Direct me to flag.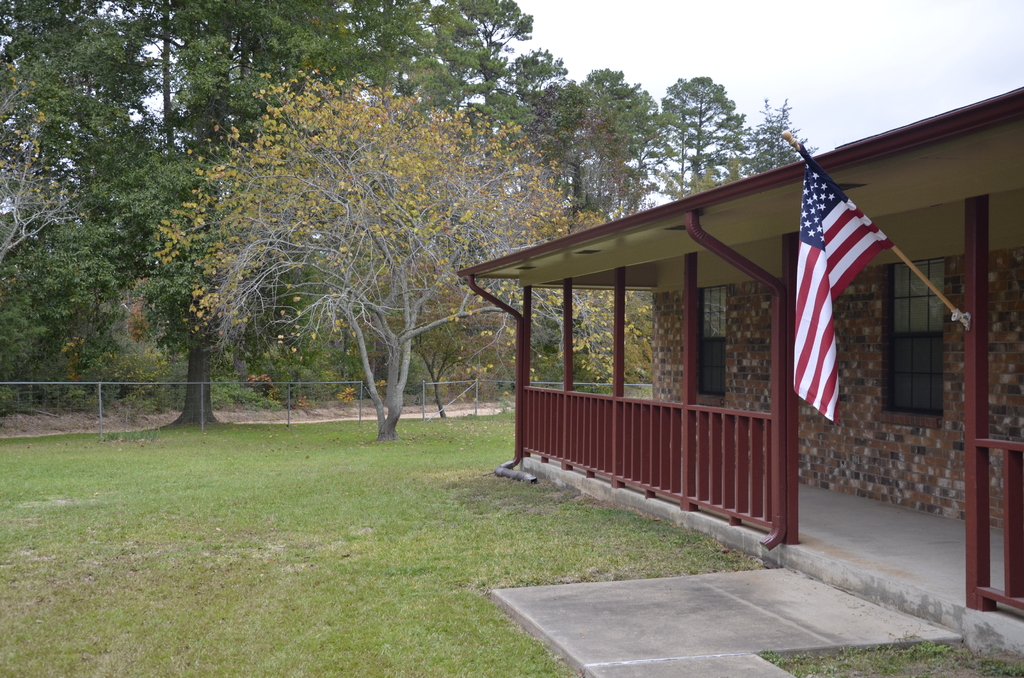
Direction: BBox(780, 167, 888, 451).
